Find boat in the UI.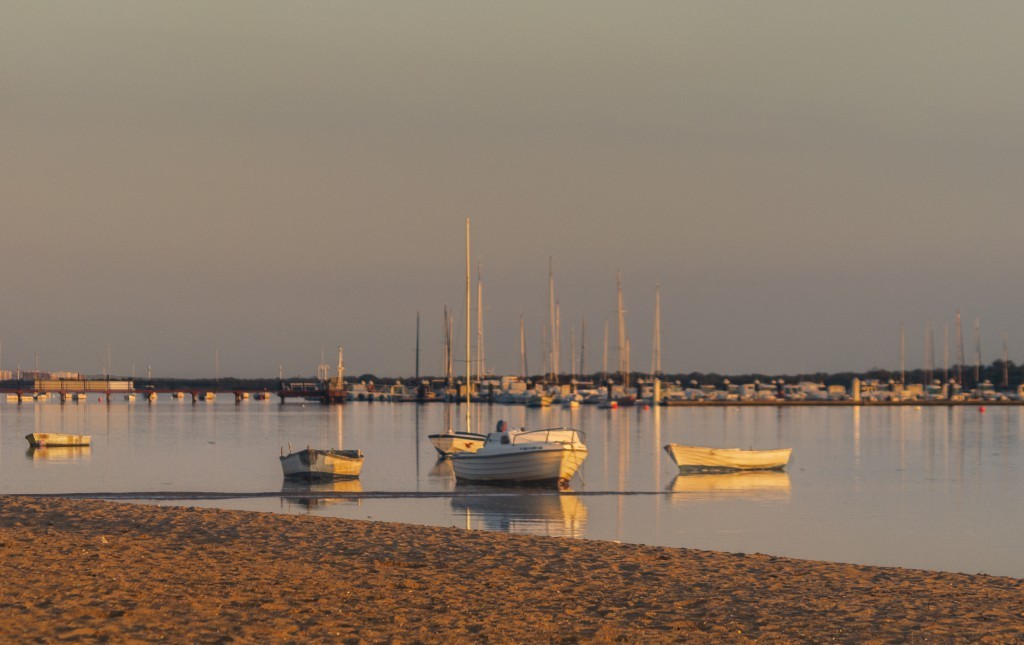
UI element at 275, 444, 366, 484.
